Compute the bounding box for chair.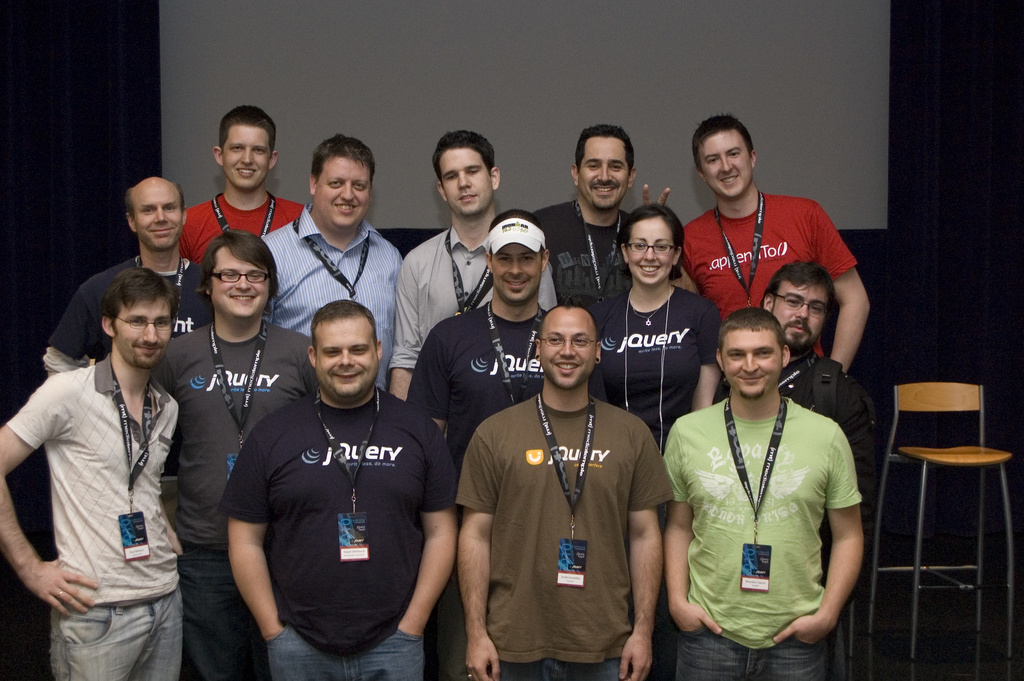
rect(858, 382, 1023, 657).
